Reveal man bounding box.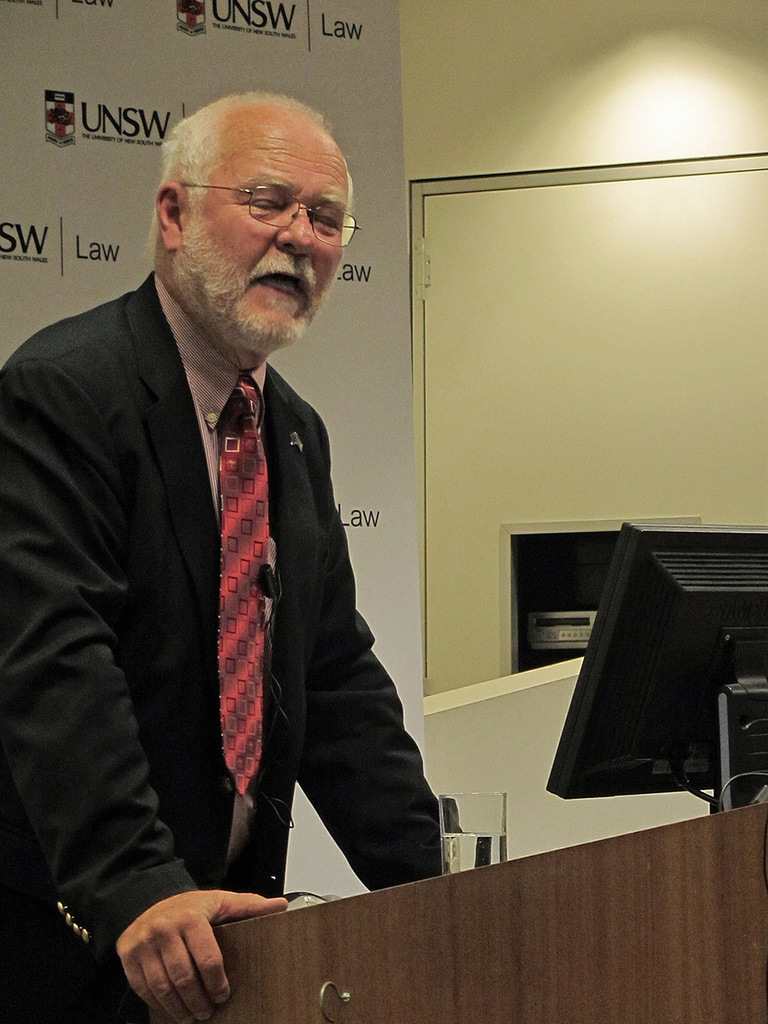
Revealed: box(38, 85, 452, 995).
